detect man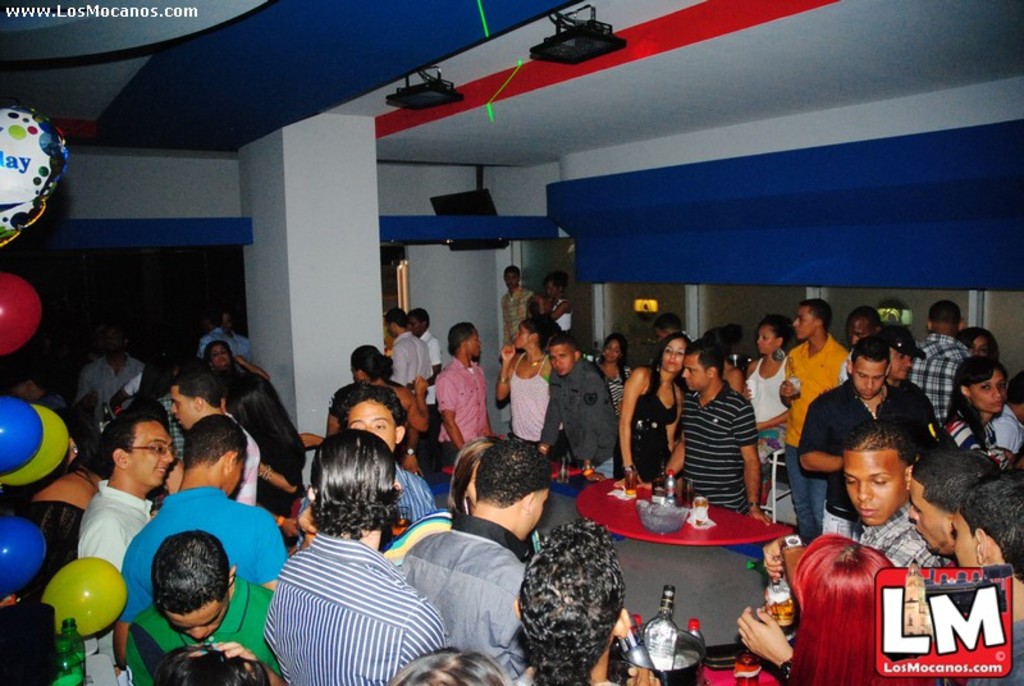
<region>497, 256, 535, 358</region>
